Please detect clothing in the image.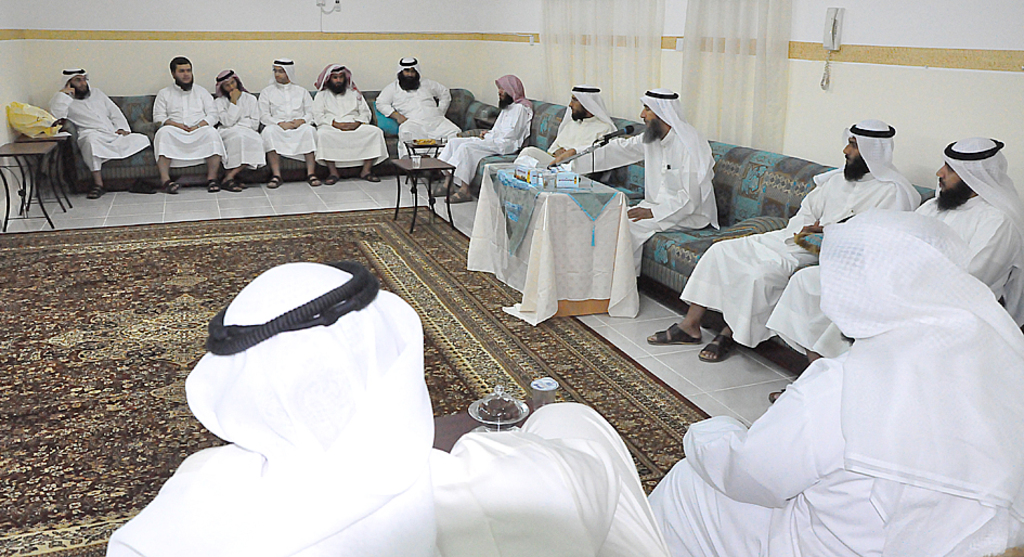
{"left": 103, "top": 256, "right": 662, "bottom": 556}.
